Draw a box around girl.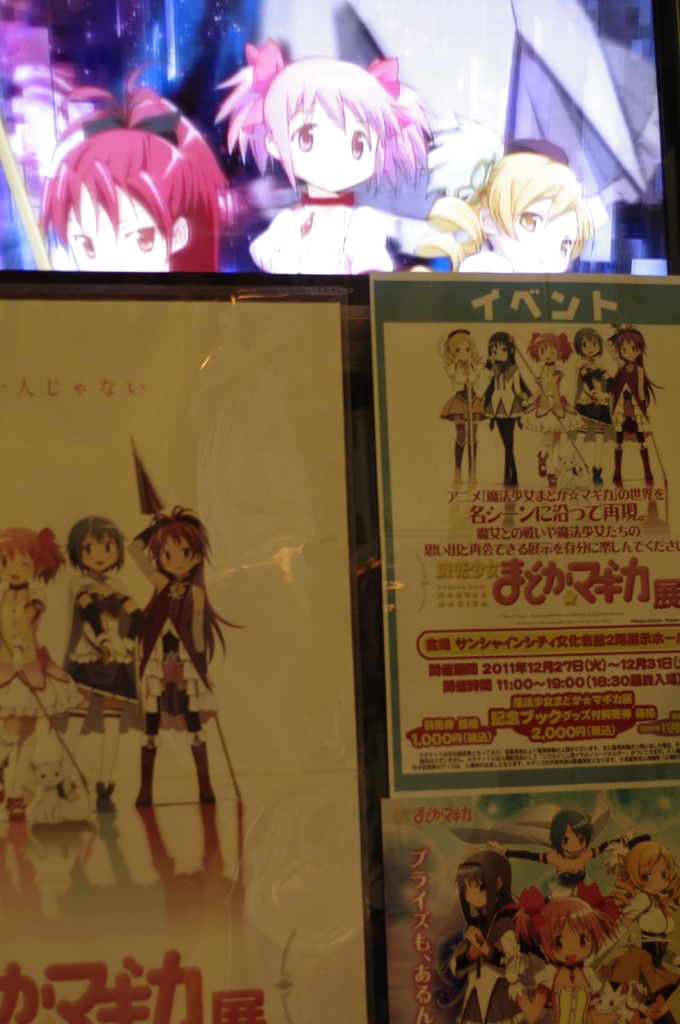
bbox(449, 851, 505, 965).
